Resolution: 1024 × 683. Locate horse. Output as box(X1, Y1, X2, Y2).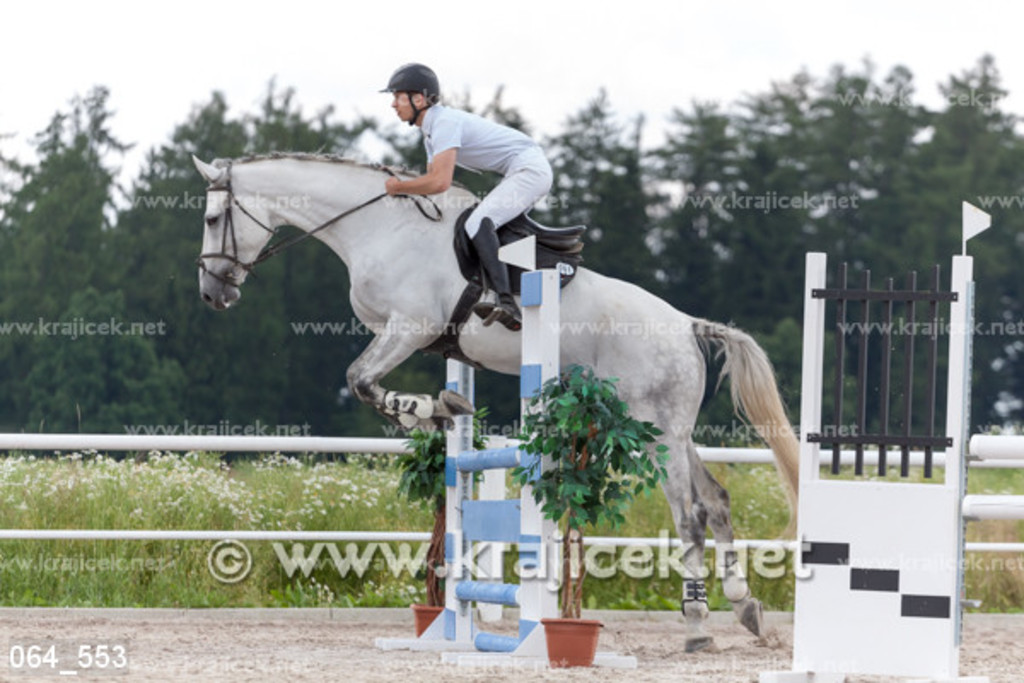
box(195, 155, 802, 657).
